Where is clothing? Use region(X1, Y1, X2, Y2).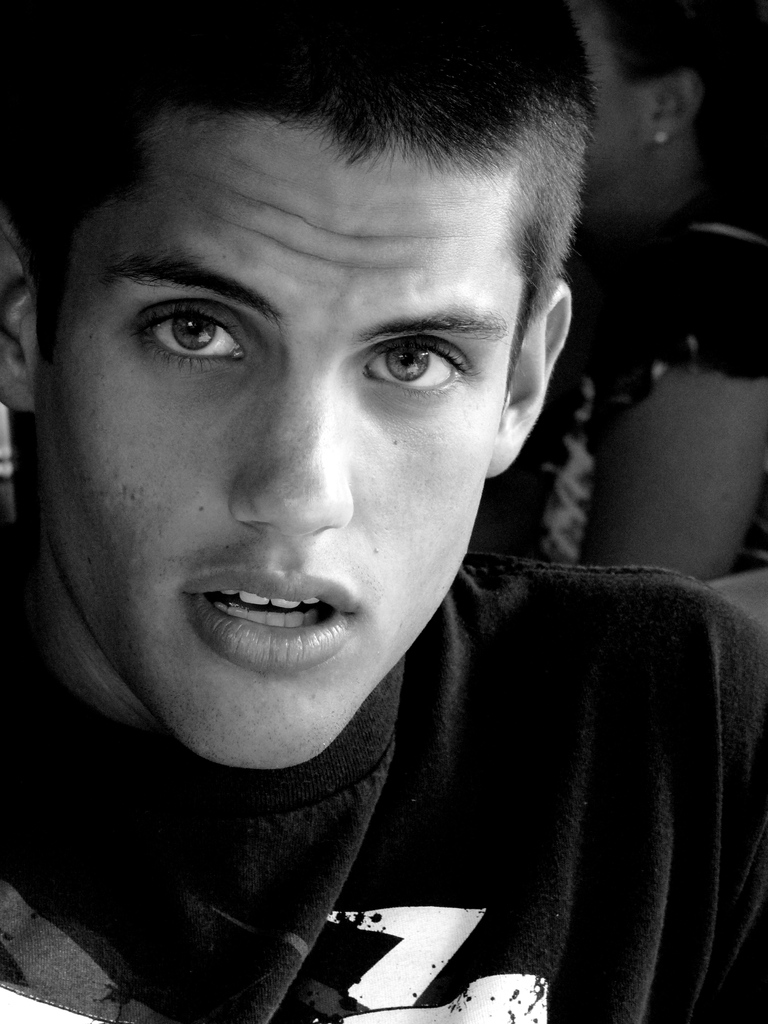
region(0, 186, 748, 1023).
